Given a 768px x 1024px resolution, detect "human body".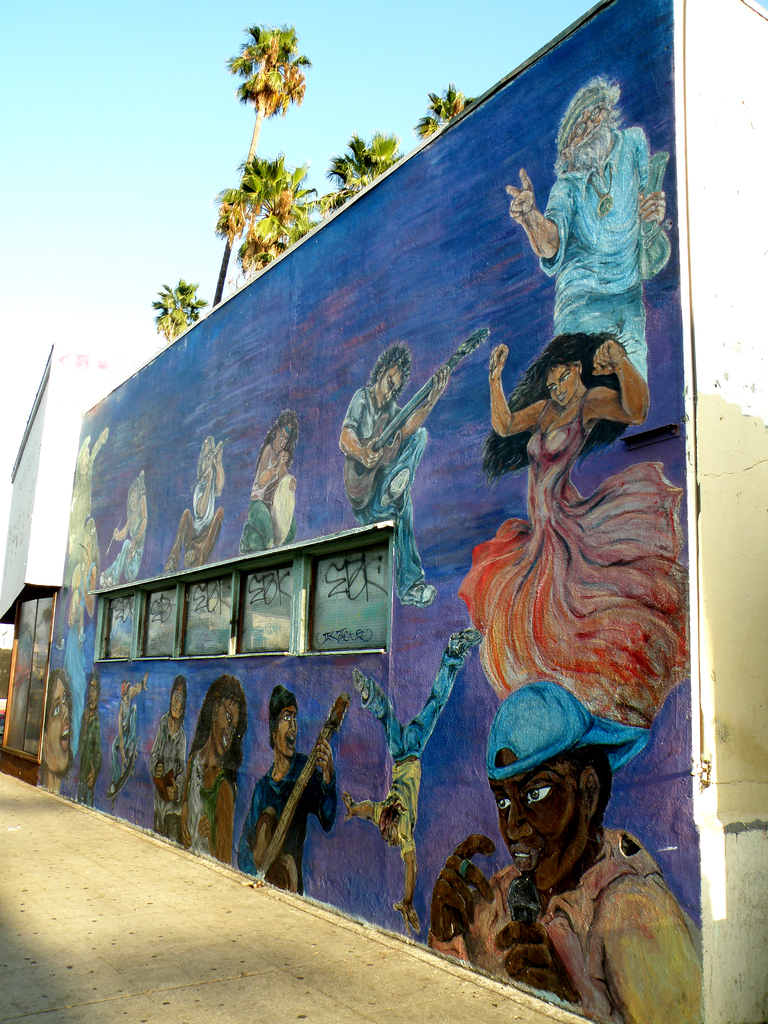
left=70, top=680, right=102, bottom=806.
